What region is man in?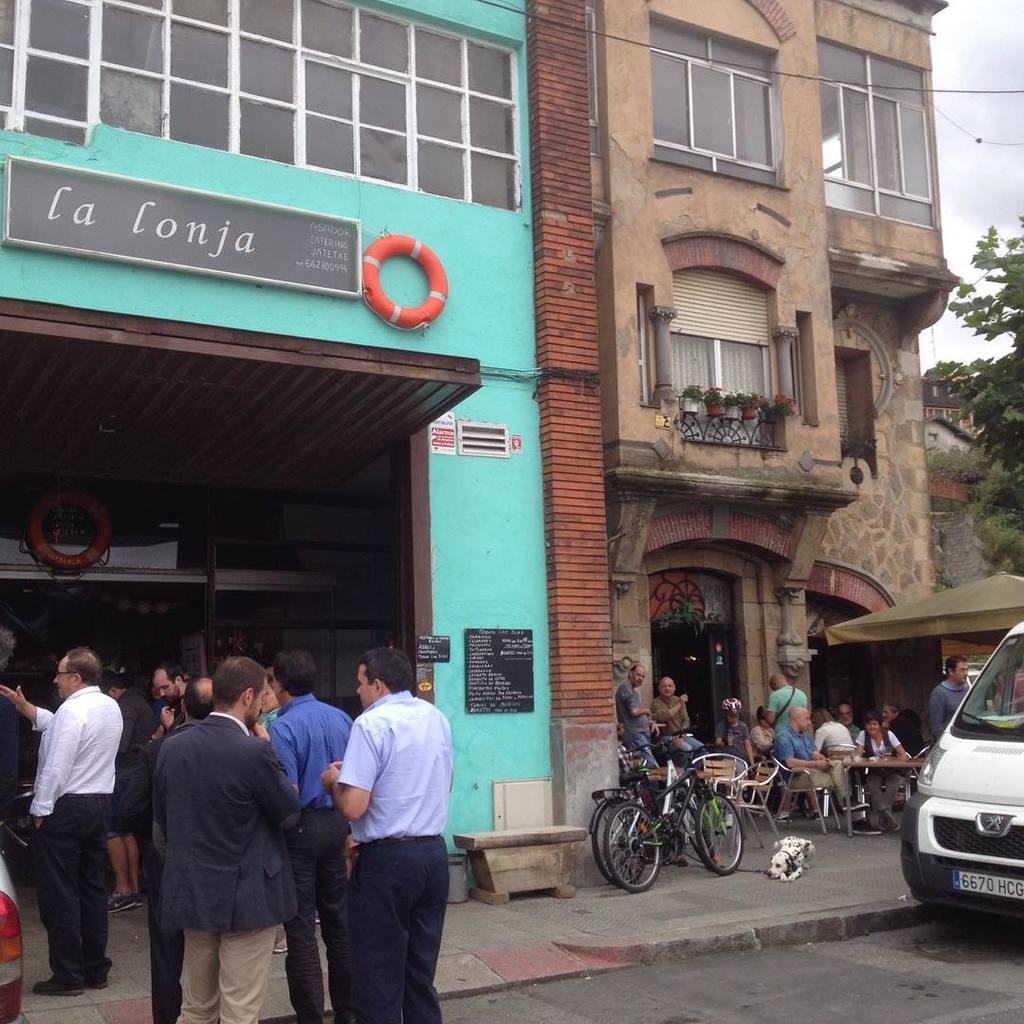
<region>134, 676, 245, 1023</region>.
